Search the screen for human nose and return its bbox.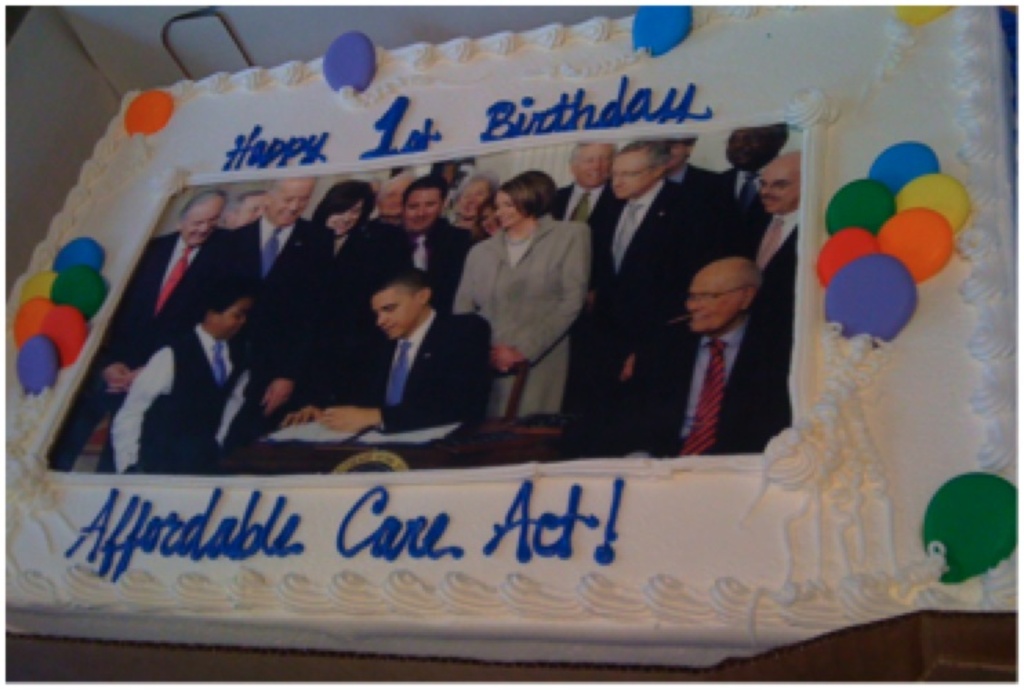
Found: {"left": 611, "top": 178, "right": 625, "bottom": 190}.
